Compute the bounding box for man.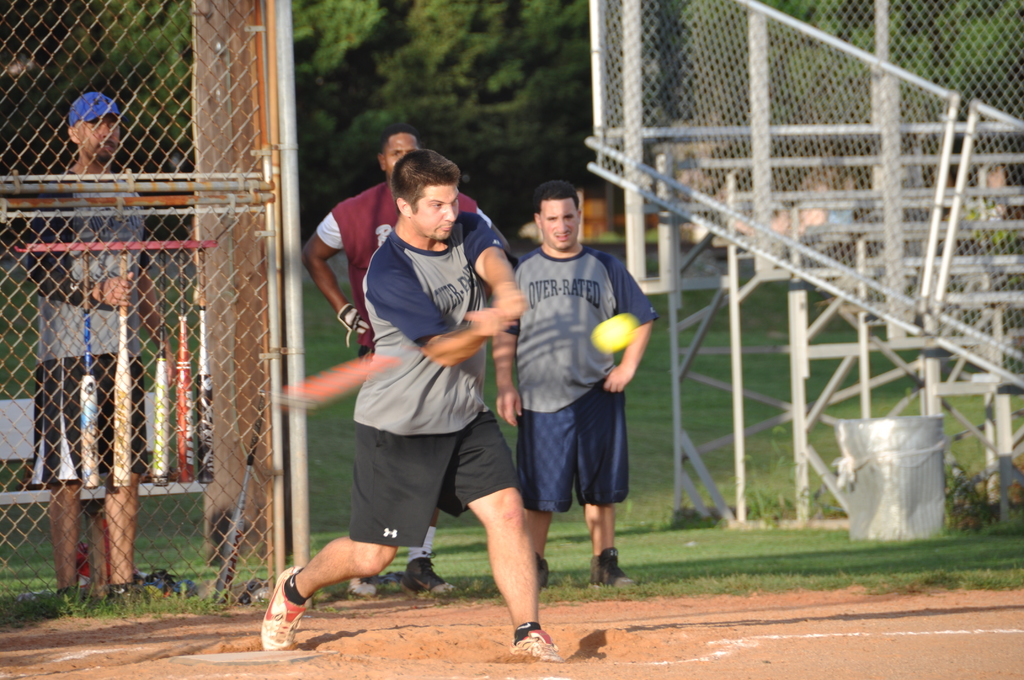
[28,91,200,613].
